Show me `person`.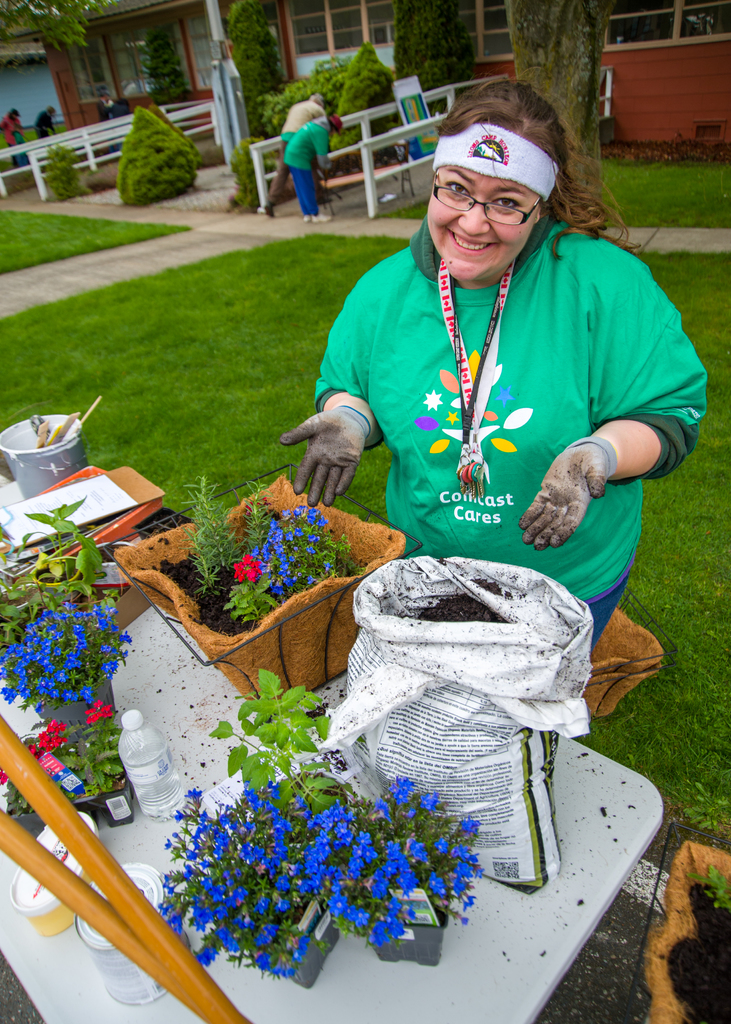
`person` is here: bbox(99, 95, 125, 122).
